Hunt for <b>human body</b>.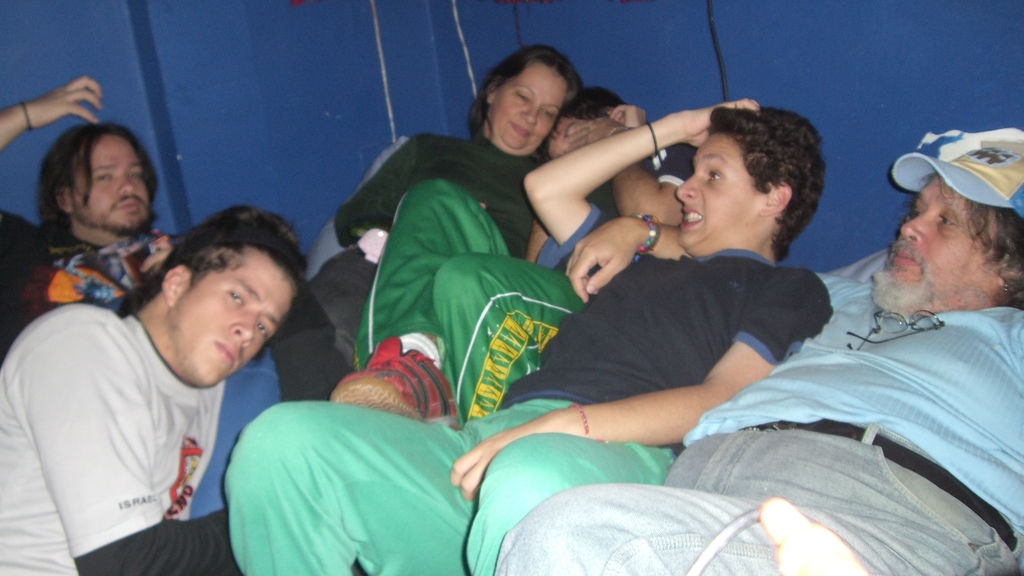
Hunted down at [295,33,591,357].
